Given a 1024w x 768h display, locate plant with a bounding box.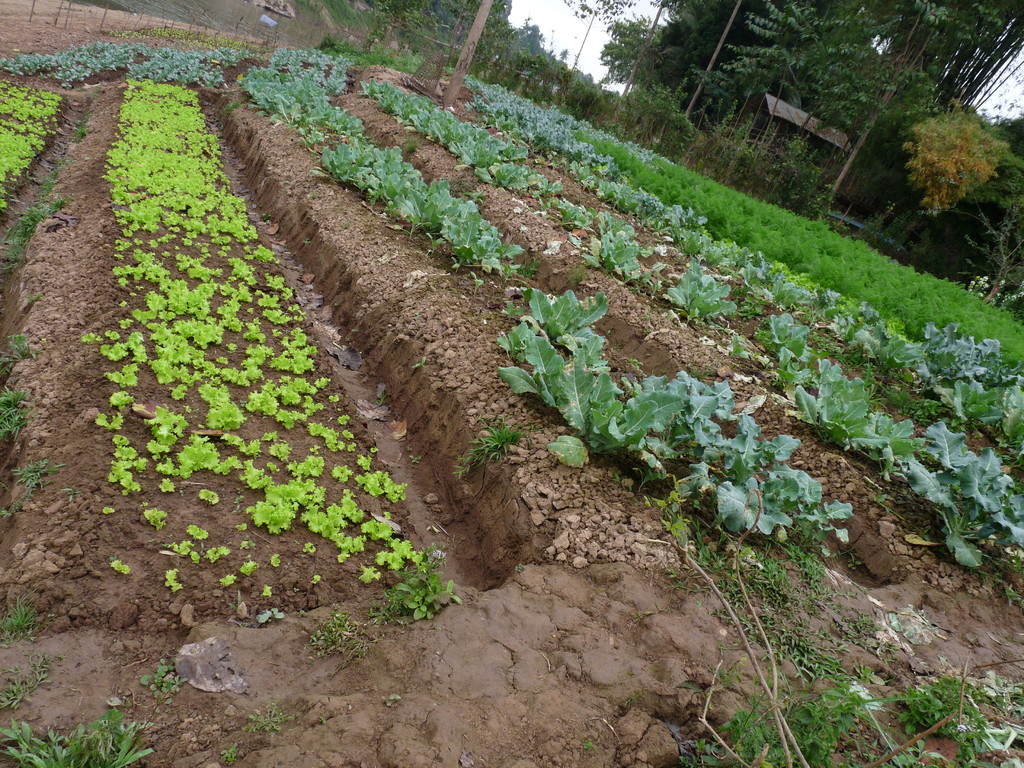
Located: box=[739, 318, 802, 358].
